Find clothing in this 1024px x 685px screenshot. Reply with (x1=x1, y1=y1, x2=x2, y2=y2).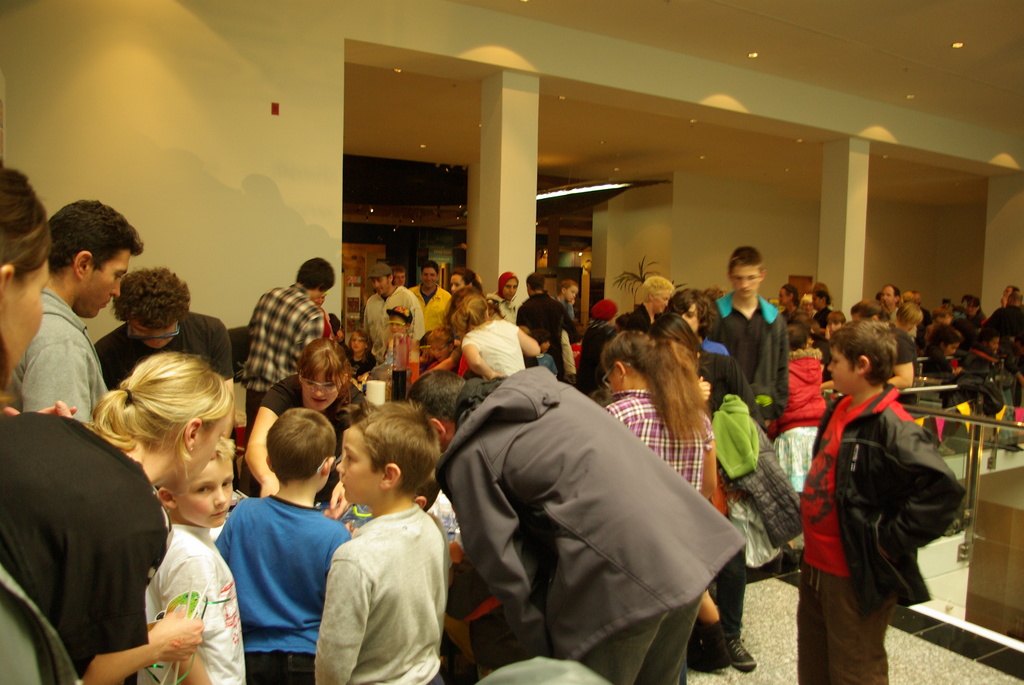
(x1=141, y1=526, x2=251, y2=684).
